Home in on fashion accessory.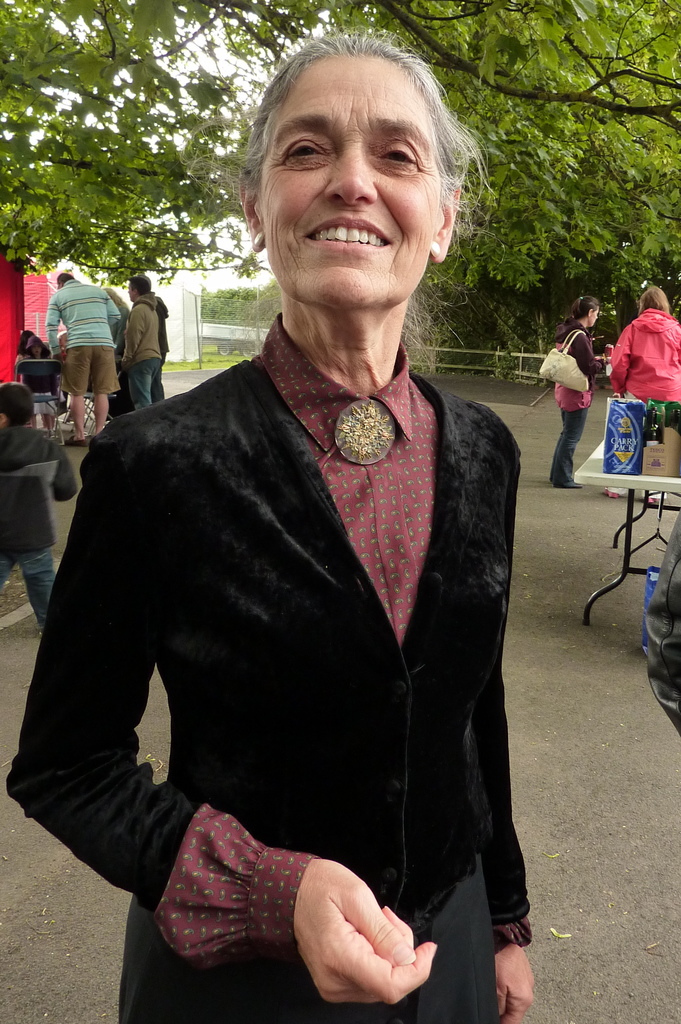
Homed in at [606,490,616,499].
